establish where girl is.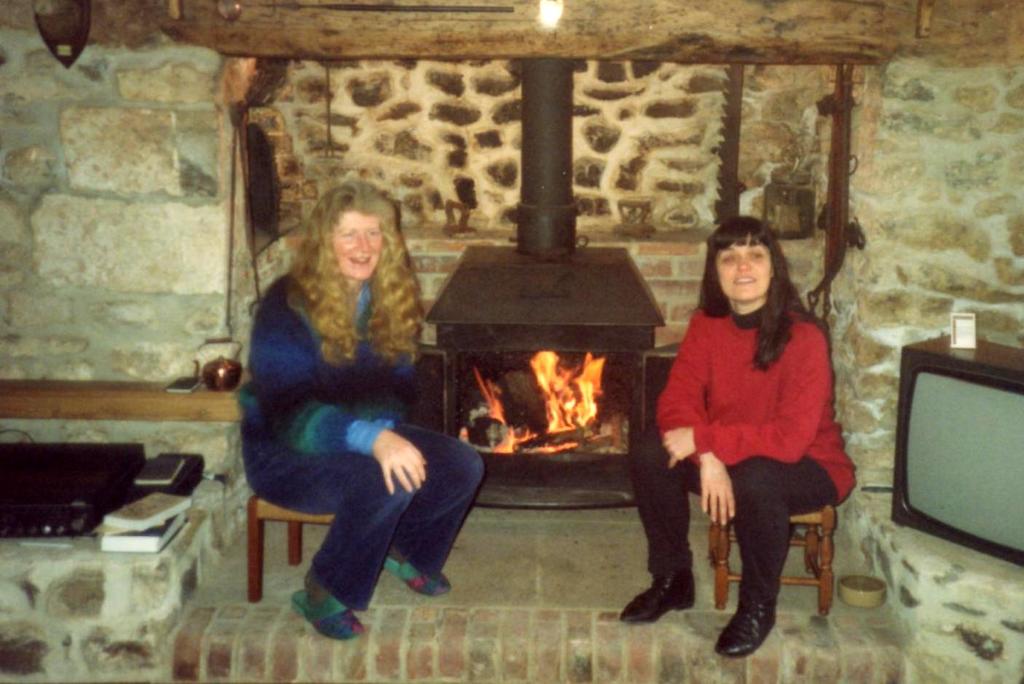
Established at <box>619,214,858,654</box>.
